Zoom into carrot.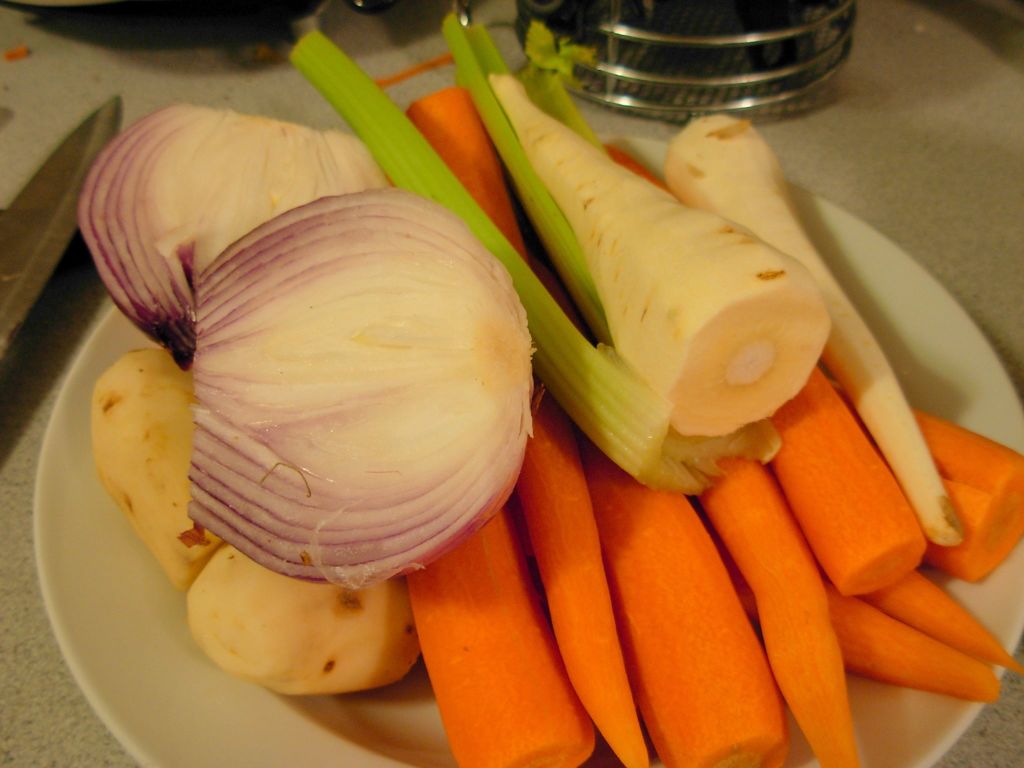
Zoom target: 577:425:787:767.
